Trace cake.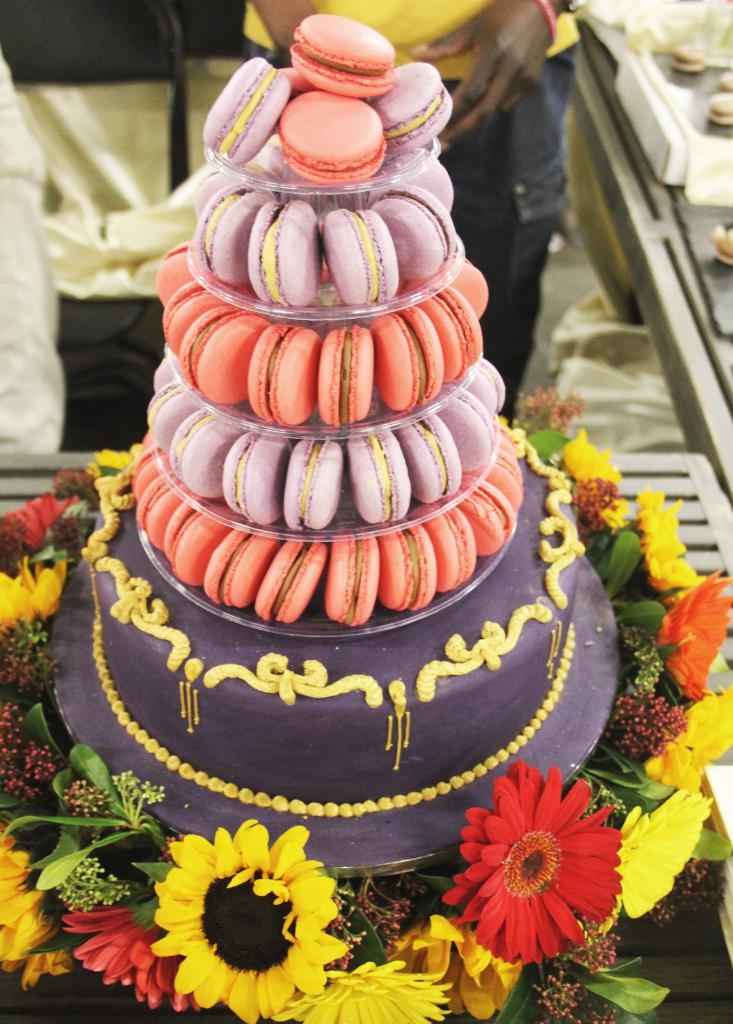
Traced to <region>40, 12, 629, 886</region>.
